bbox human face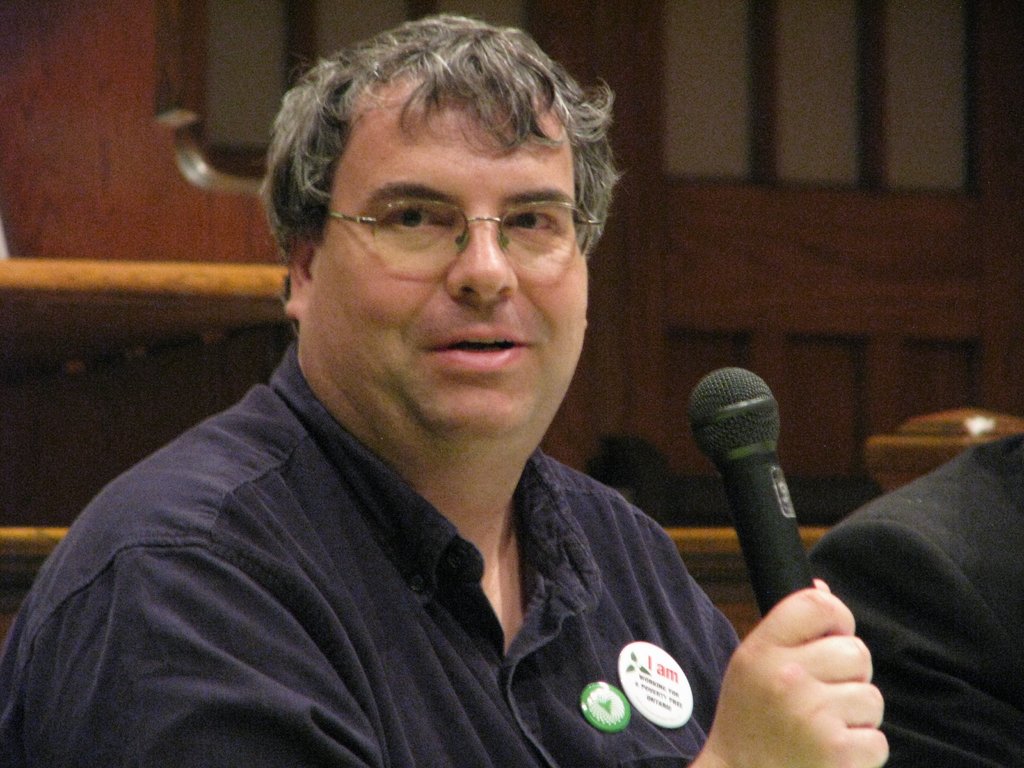
(left=314, top=82, right=589, bottom=465)
